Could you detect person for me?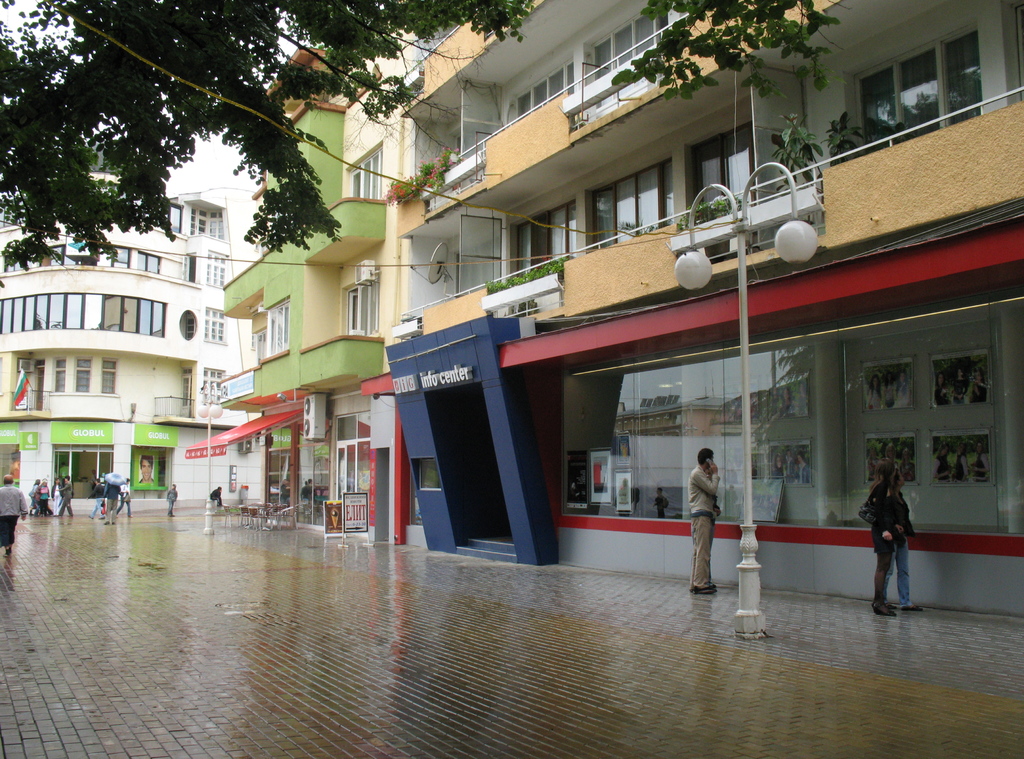
Detection result: region(88, 478, 109, 517).
